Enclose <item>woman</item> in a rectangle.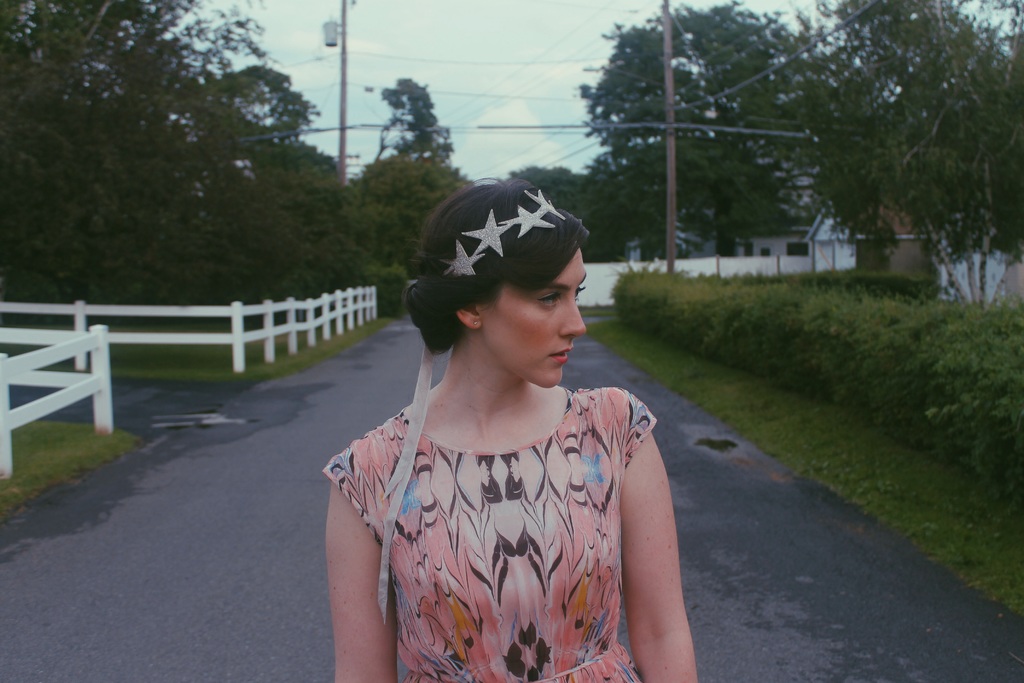
x1=312 y1=161 x2=685 y2=677.
